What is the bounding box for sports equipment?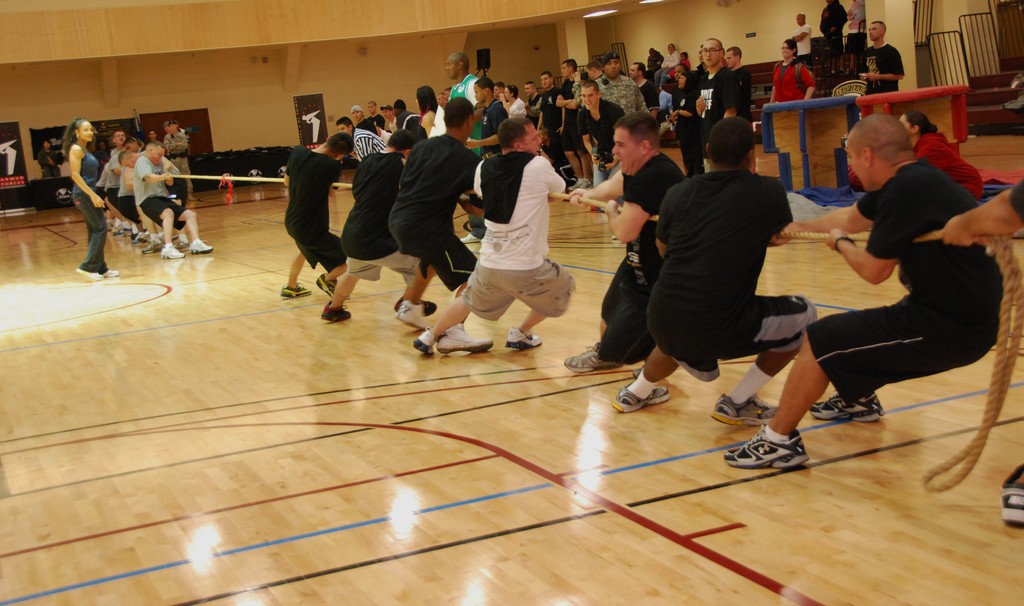
(x1=501, y1=331, x2=539, y2=350).
